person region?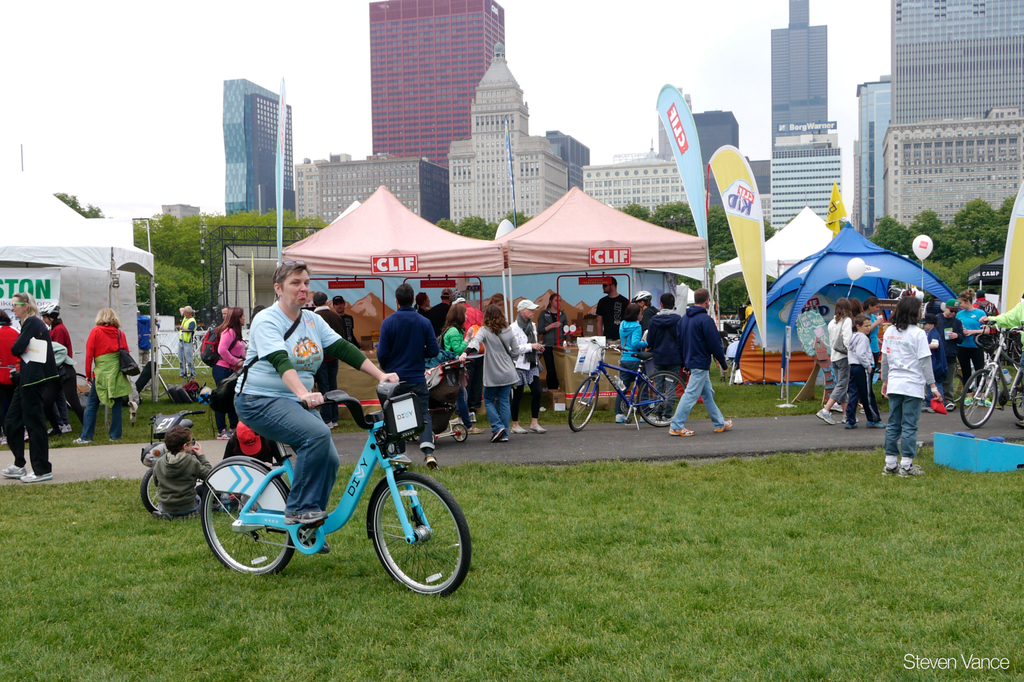
(x1=848, y1=294, x2=865, y2=325)
